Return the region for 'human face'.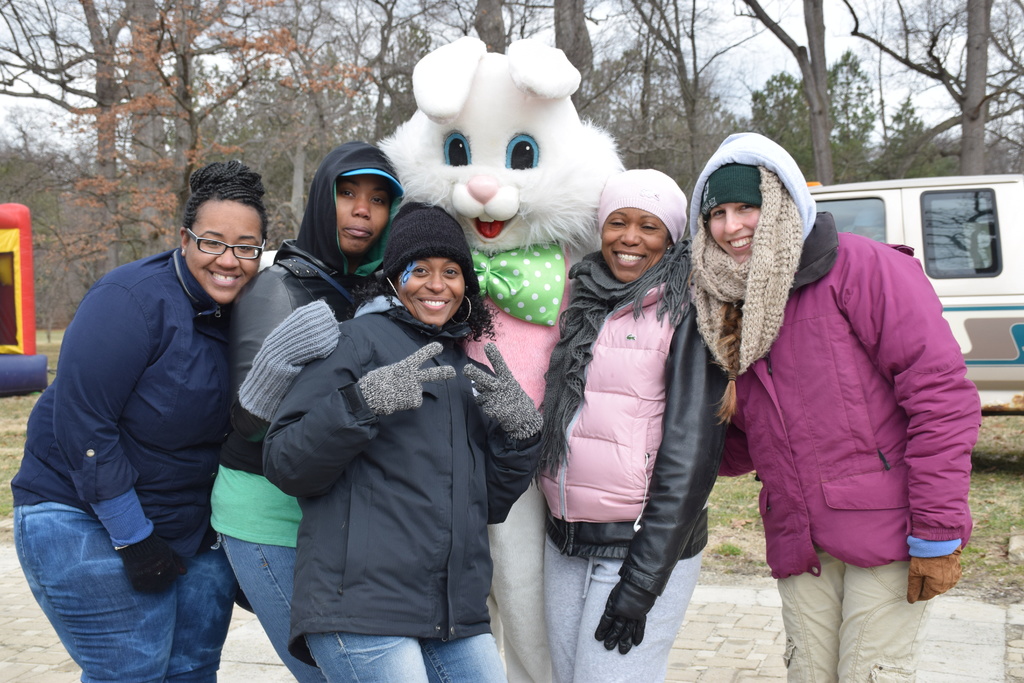
184, 199, 262, 308.
